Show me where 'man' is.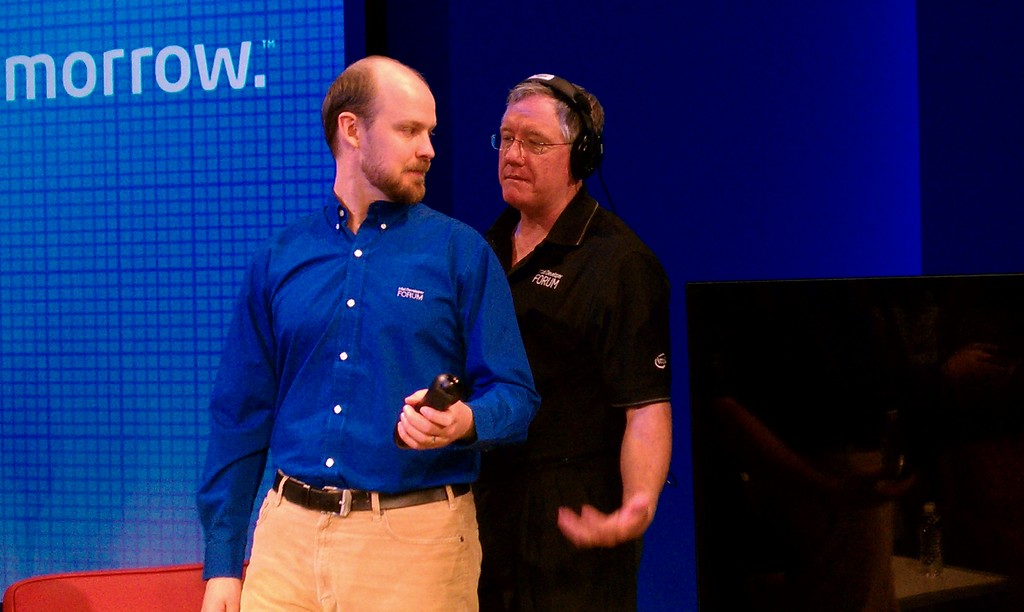
'man' is at [x1=202, y1=44, x2=525, y2=597].
